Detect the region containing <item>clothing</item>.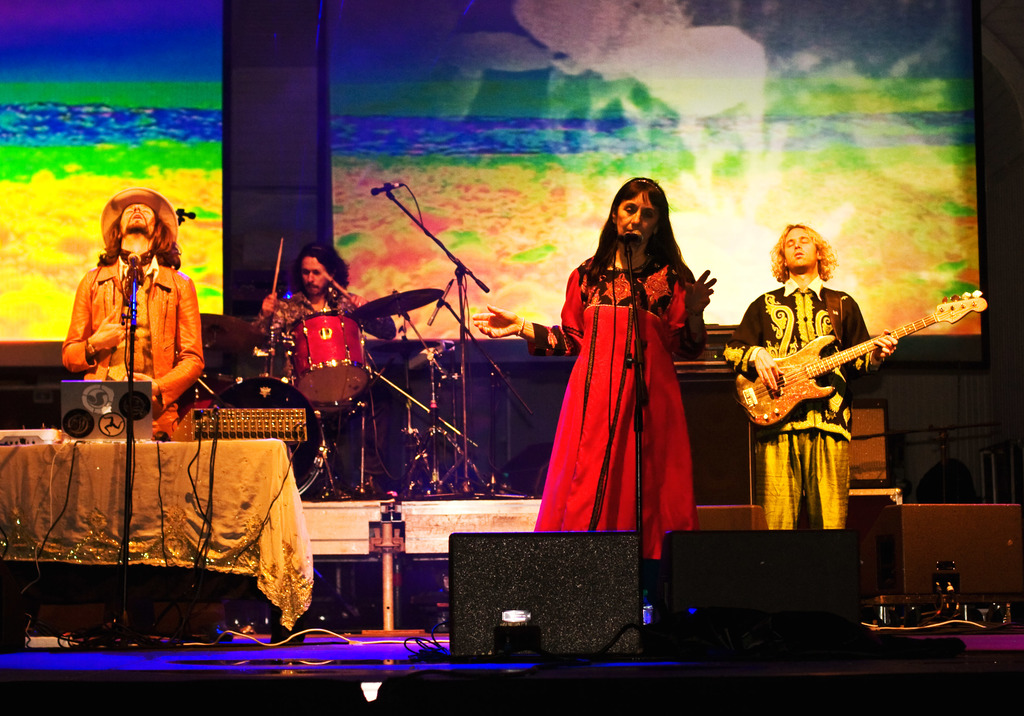
bbox(67, 259, 195, 439).
